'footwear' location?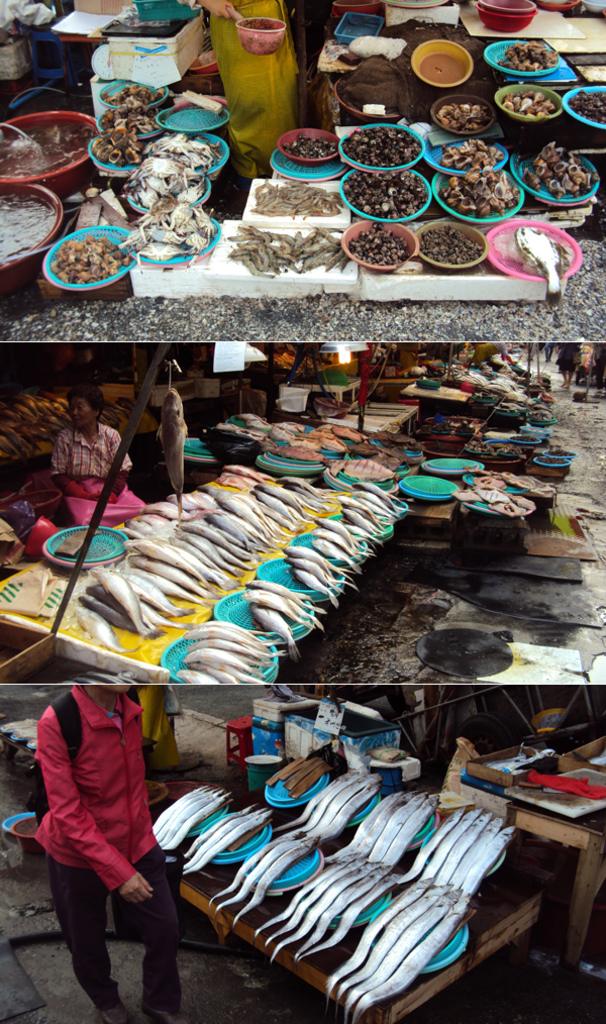
region(93, 1004, 131, 1021)
